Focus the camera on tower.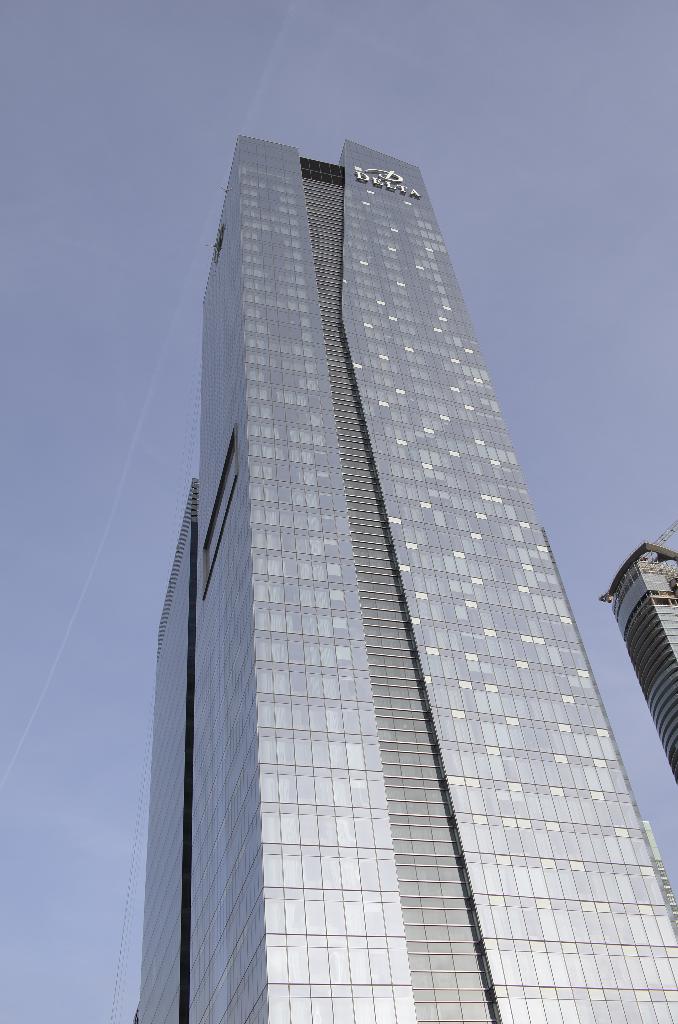
Focus region: left=595, top=521, right=677, bottom=778.
